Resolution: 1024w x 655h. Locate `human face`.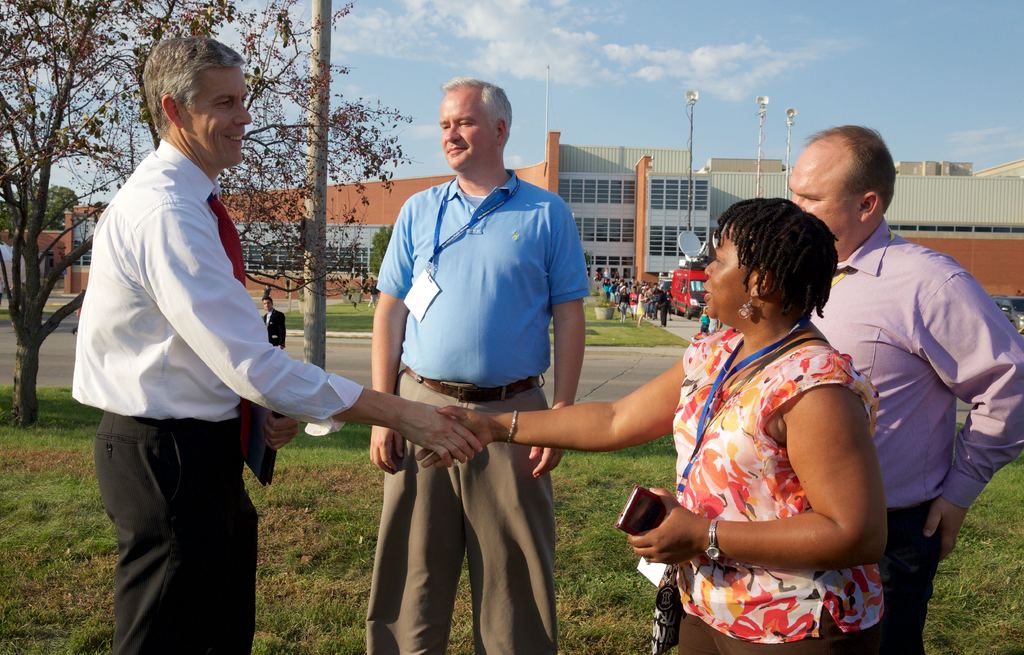
box=[180, 63, 255, 168].
